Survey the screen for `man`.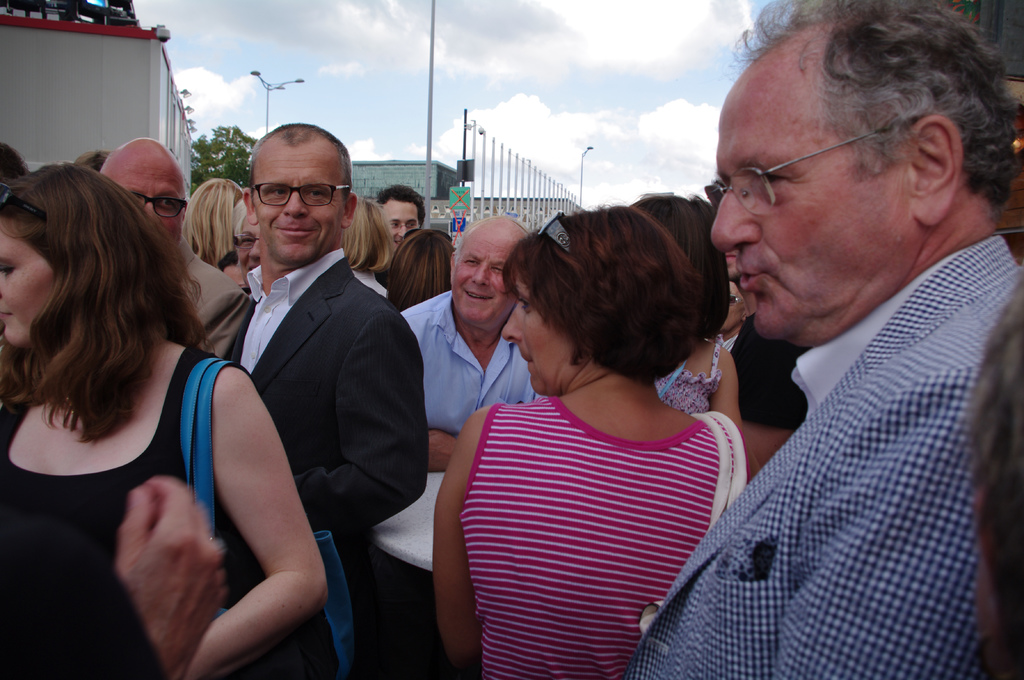
Survey found: (x1=97, y1=136, x2=260, y2=363).
